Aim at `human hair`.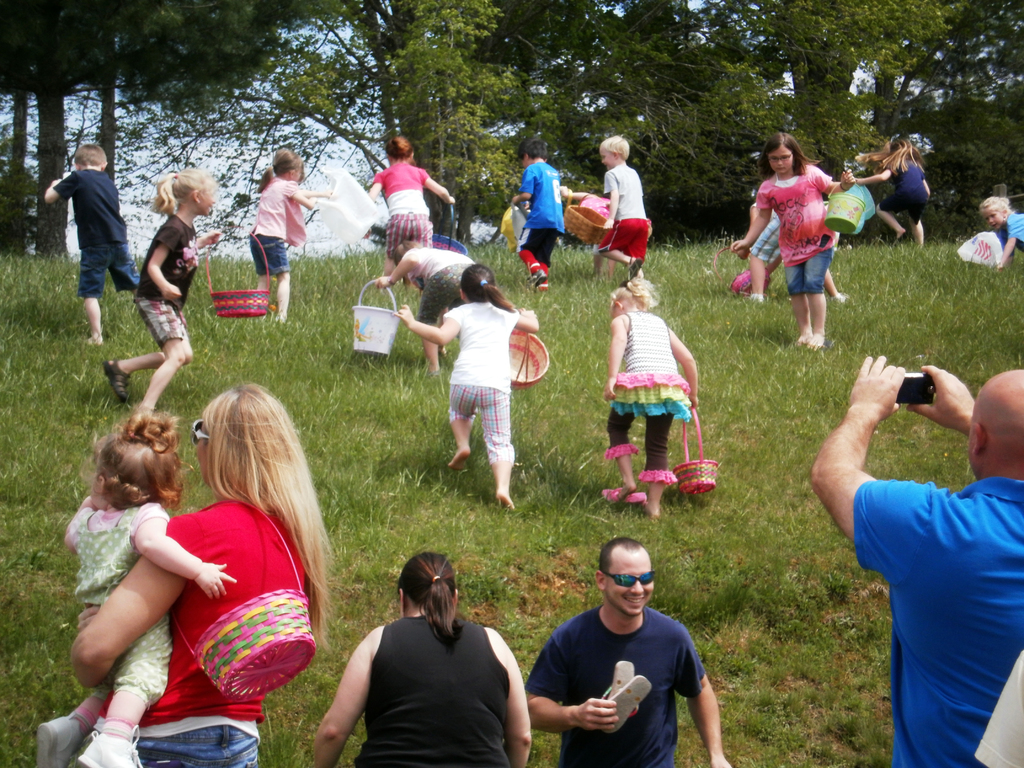
Aimed at (598,537,639,575).
